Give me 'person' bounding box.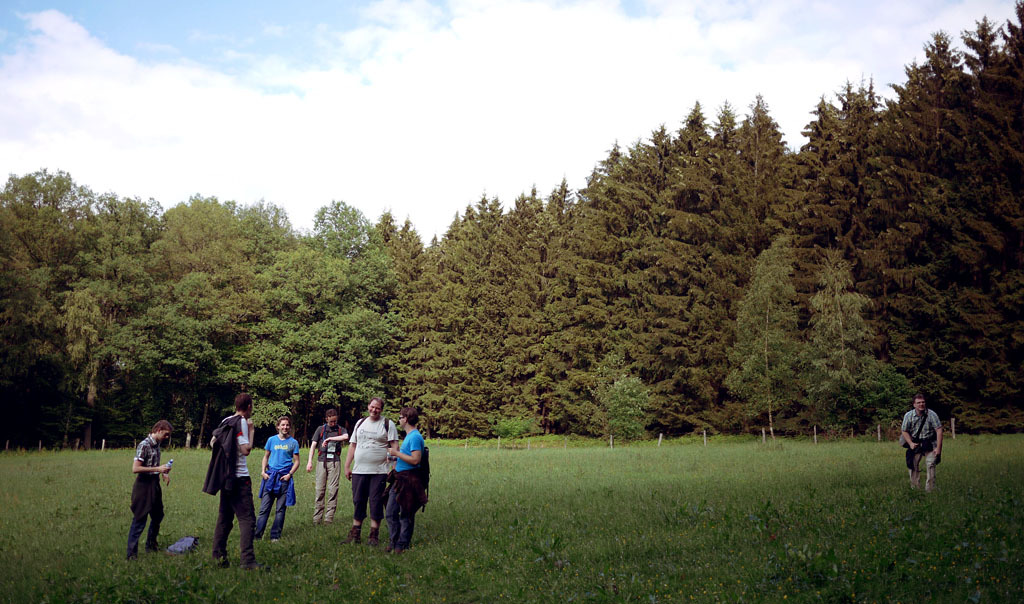
Rect(307, 408, 348, 528).
